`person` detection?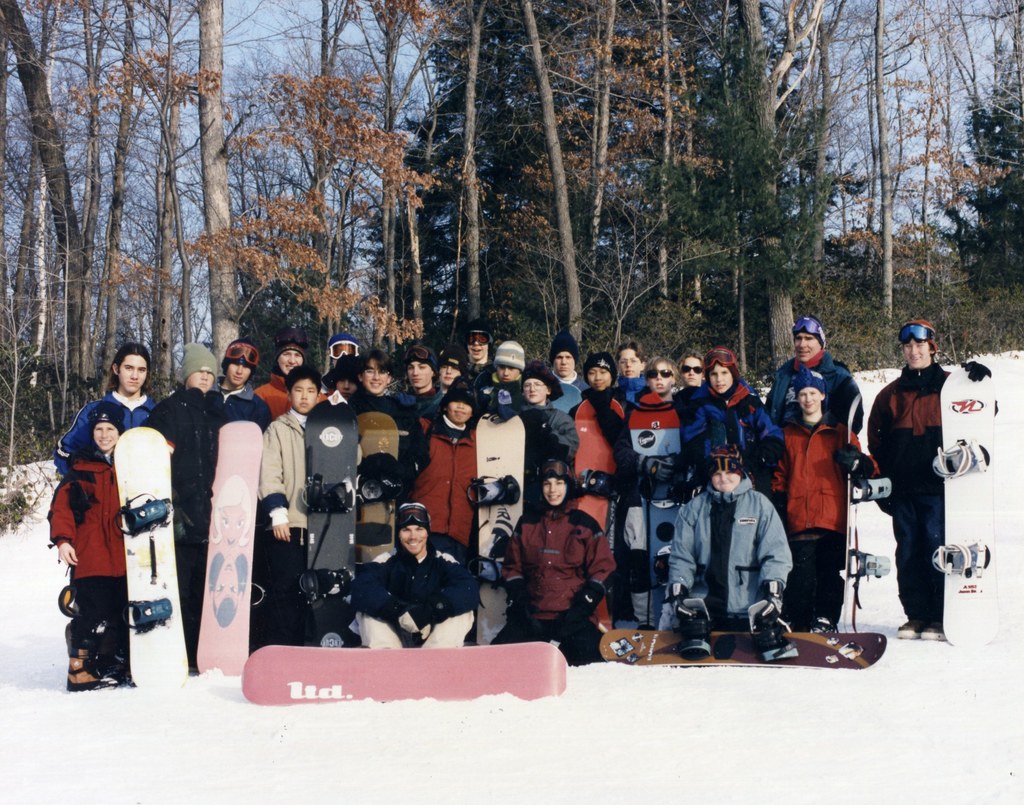
detection(877, 319, 964, 651)
